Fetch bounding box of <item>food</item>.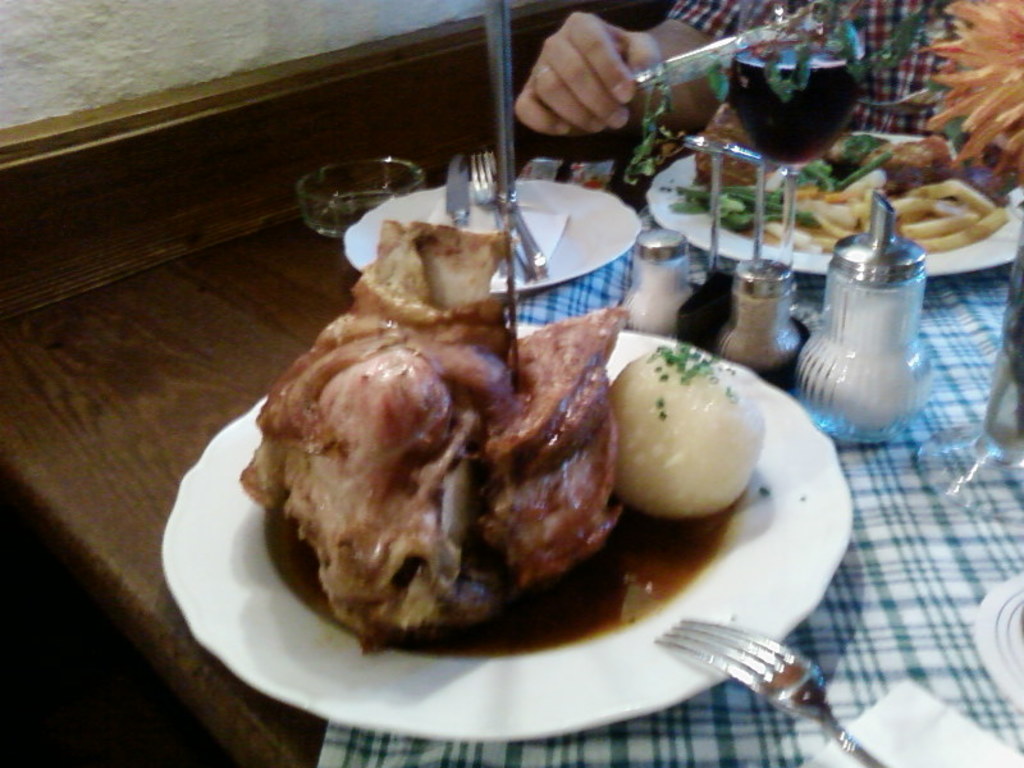
Bbox: [589,338,767,522].
